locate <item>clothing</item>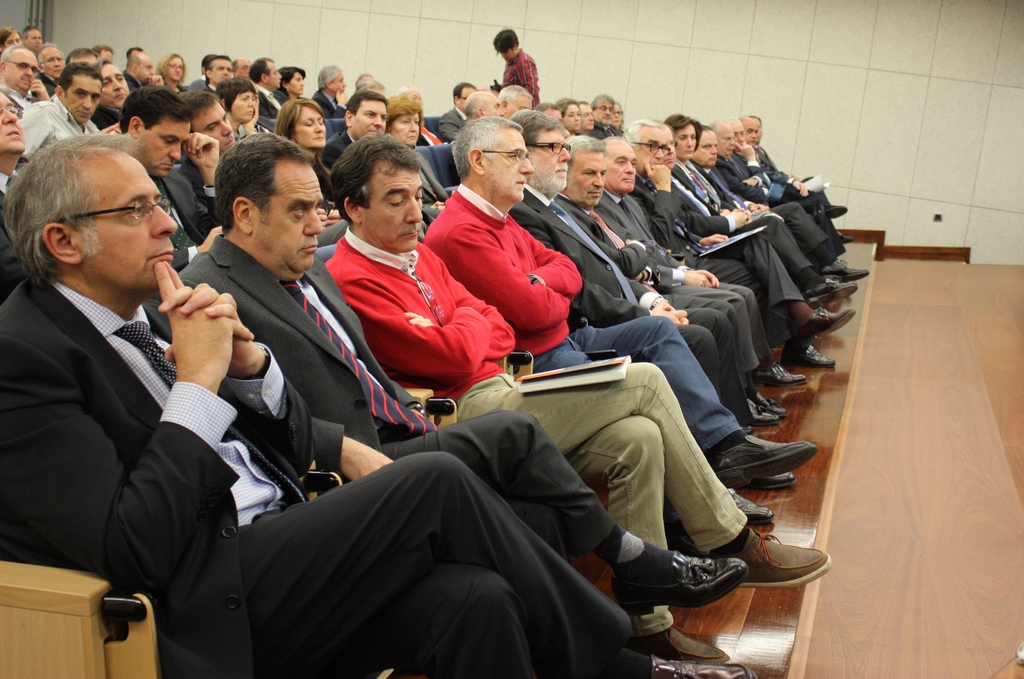
bbox(13, 94, 92, 167)
